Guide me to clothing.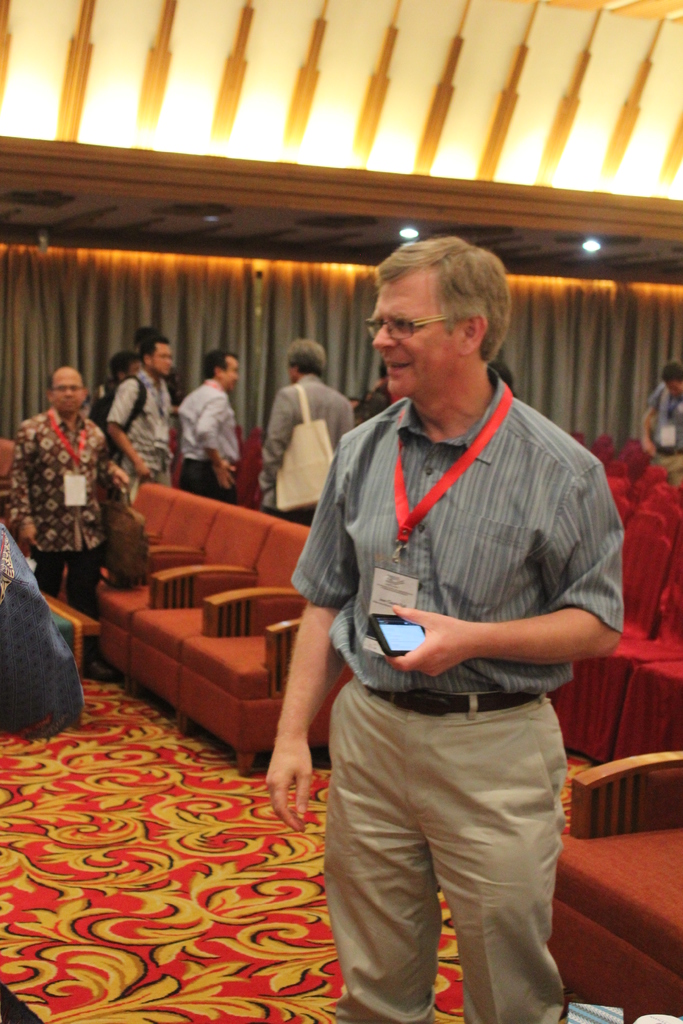
Guidance: box(373, 376, 403, 404).
